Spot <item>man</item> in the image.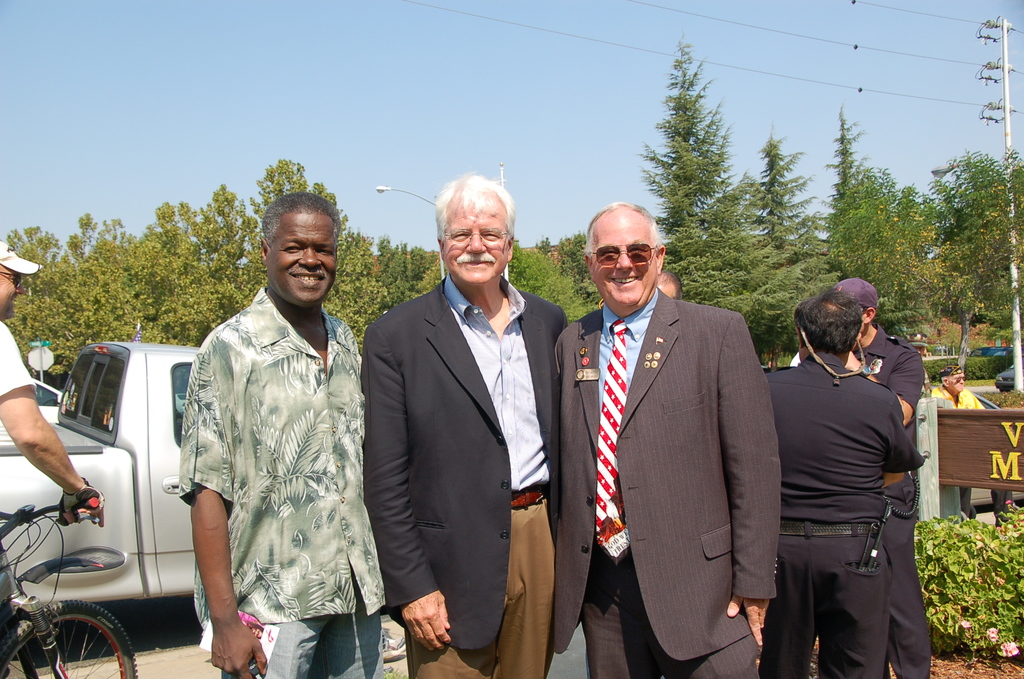
<item>man</item> found at bbox=[0, 238, 104, 528].
